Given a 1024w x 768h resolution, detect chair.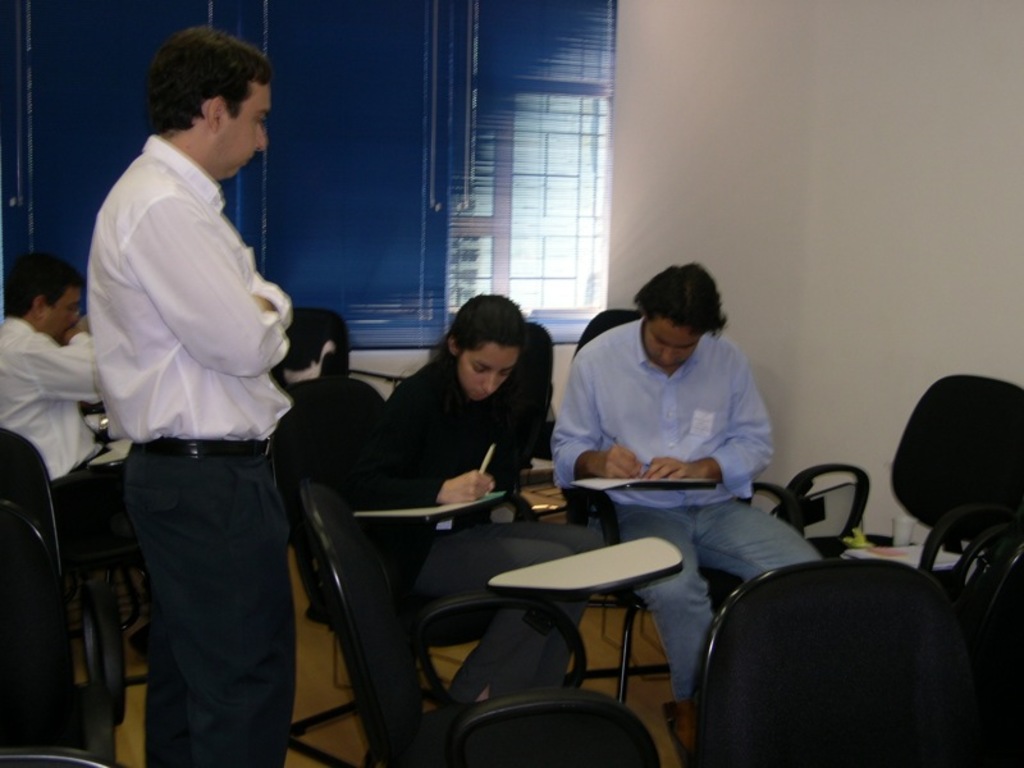
l=260, t=306, r=348, b=384.
